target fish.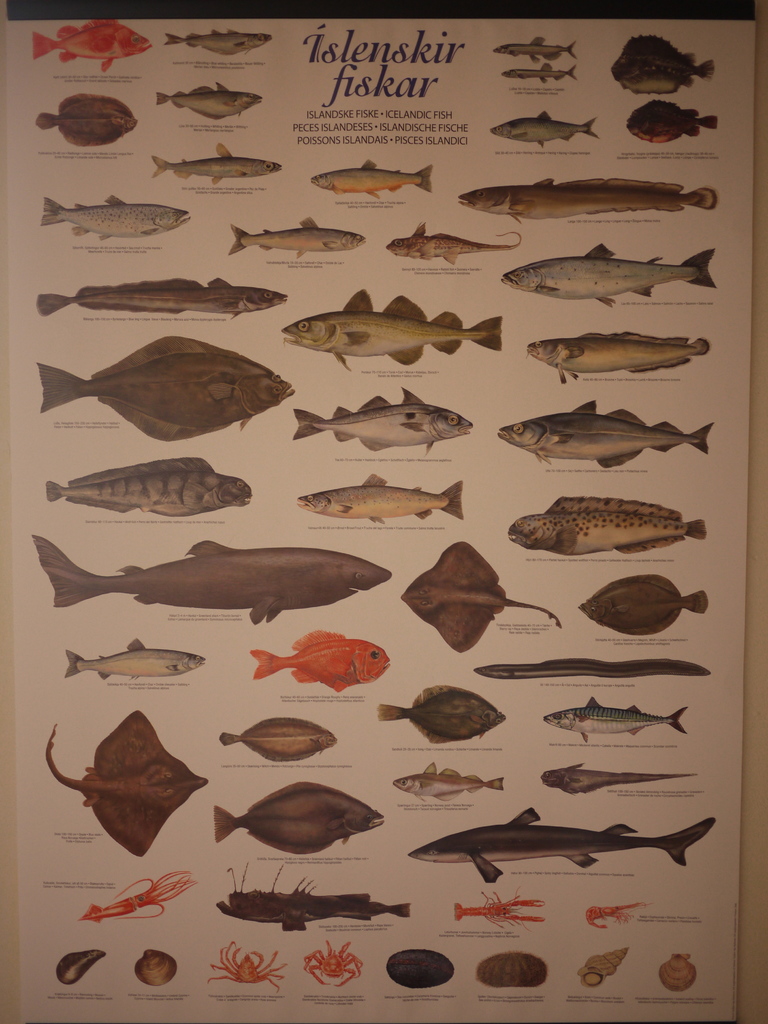
Target region: 625, 100, 716, 148.
